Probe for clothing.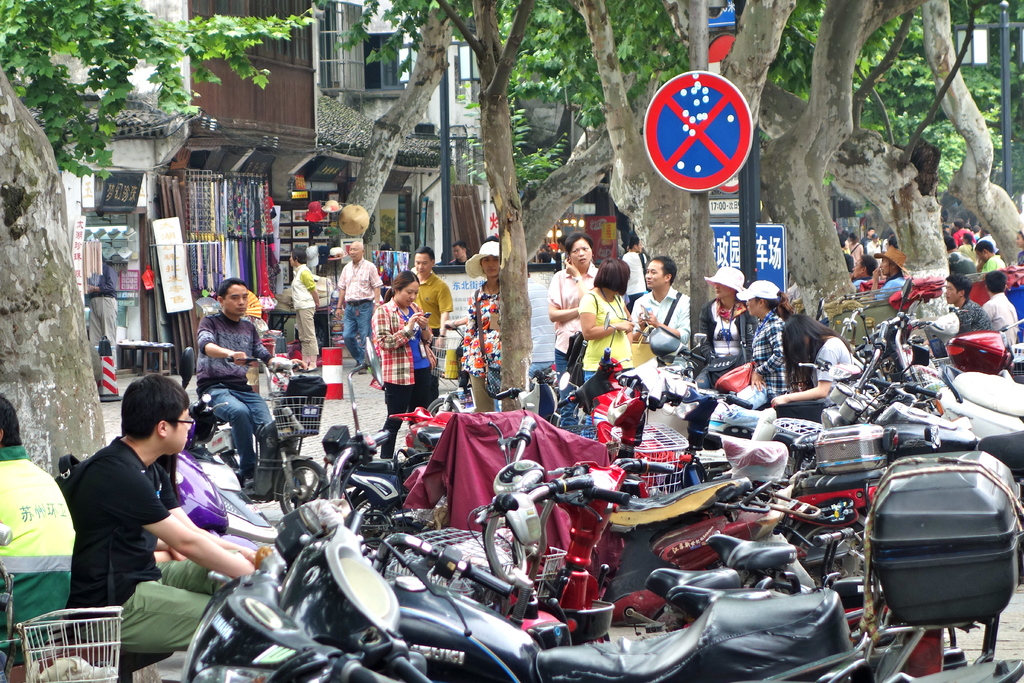
Probe result: (left=980, top=254, right=1006, bottom=274).
